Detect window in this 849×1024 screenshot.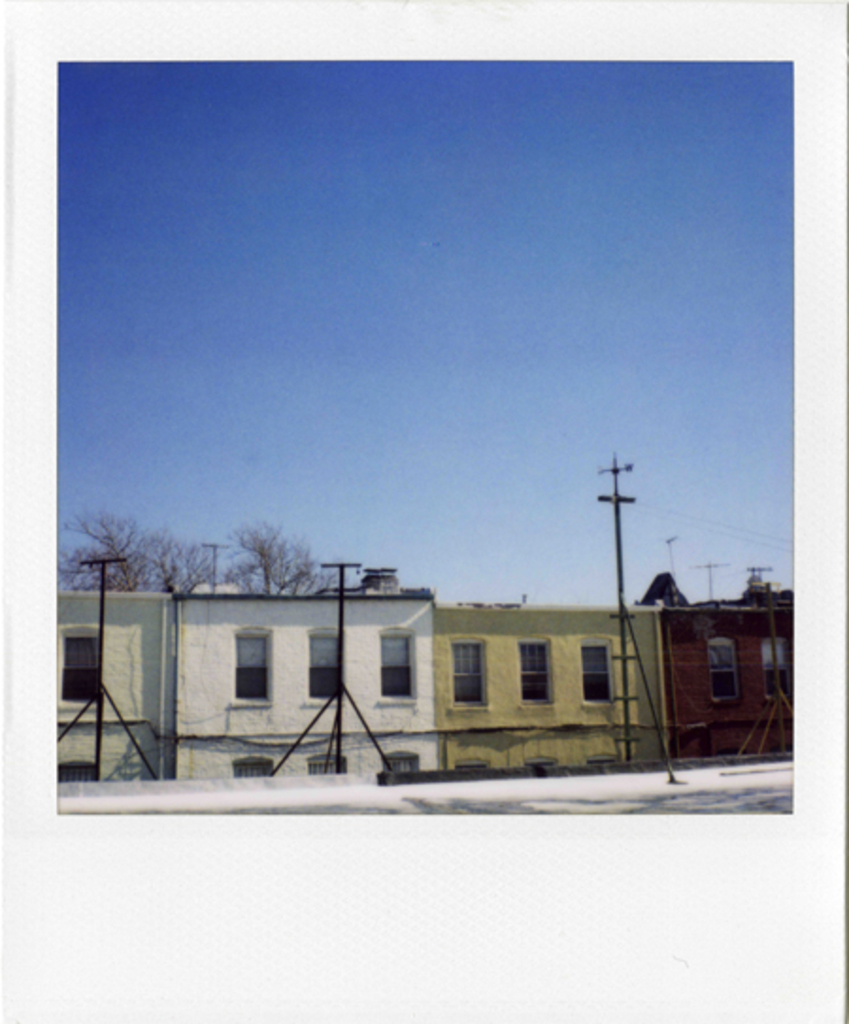
Detection: left=464, top=756, right=496, bottom=771.
